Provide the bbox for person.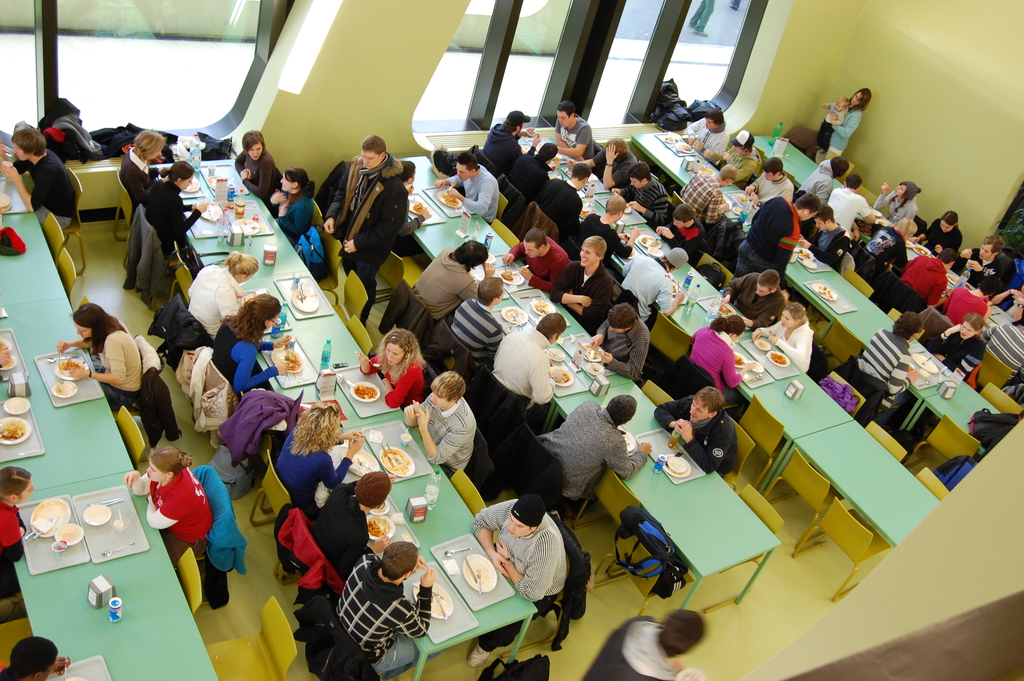
{"x1": 320, "y1": 133, "x2": 410, "y2": 330}.
